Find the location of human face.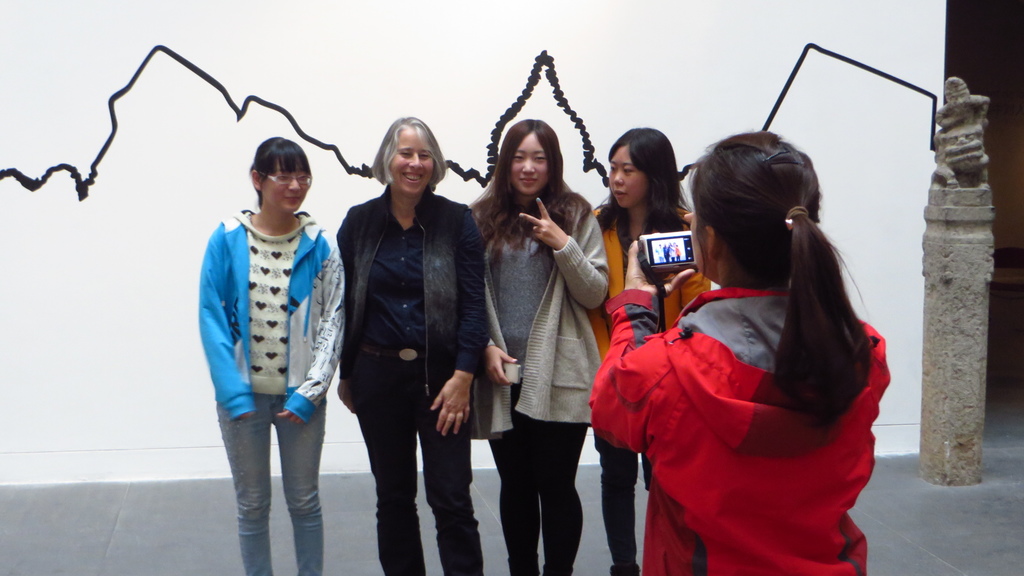
Location: (603,138,636,204).
